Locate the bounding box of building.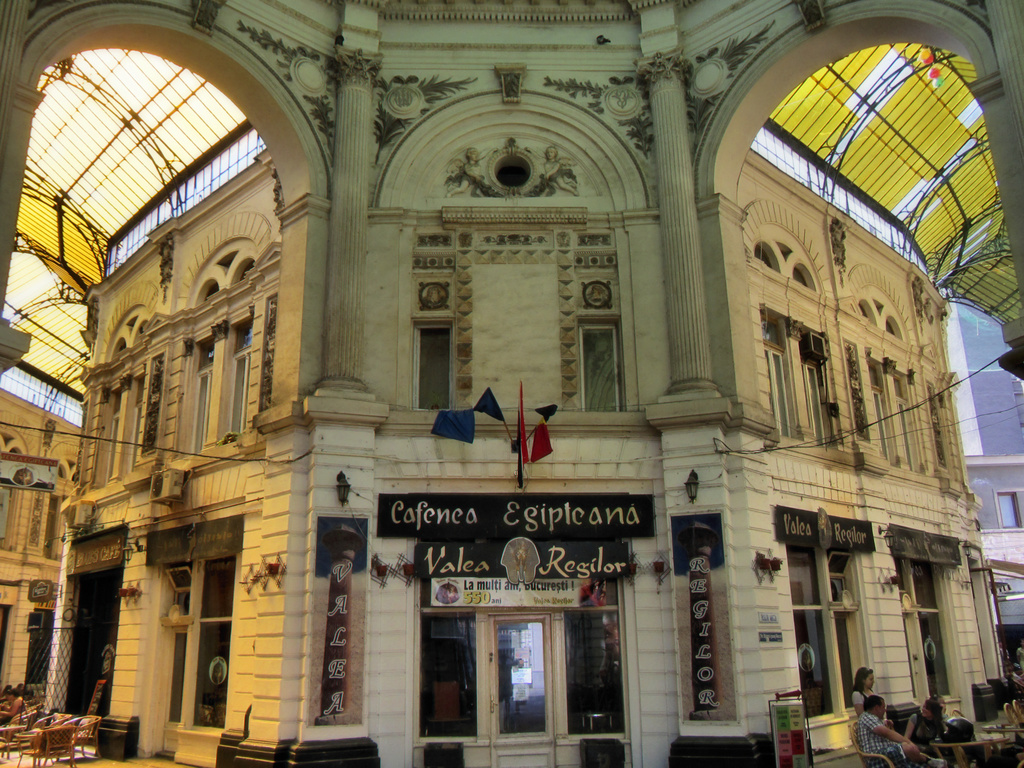
Bounding box: (0, 391, 81, 701).
